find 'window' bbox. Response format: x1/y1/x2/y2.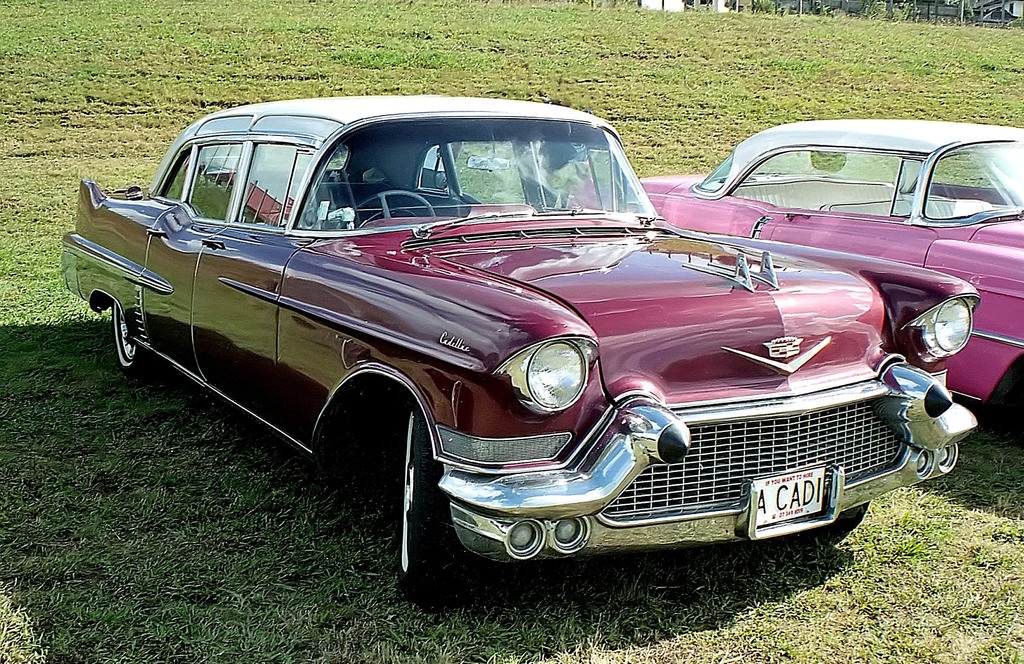
182/138/246/225.
